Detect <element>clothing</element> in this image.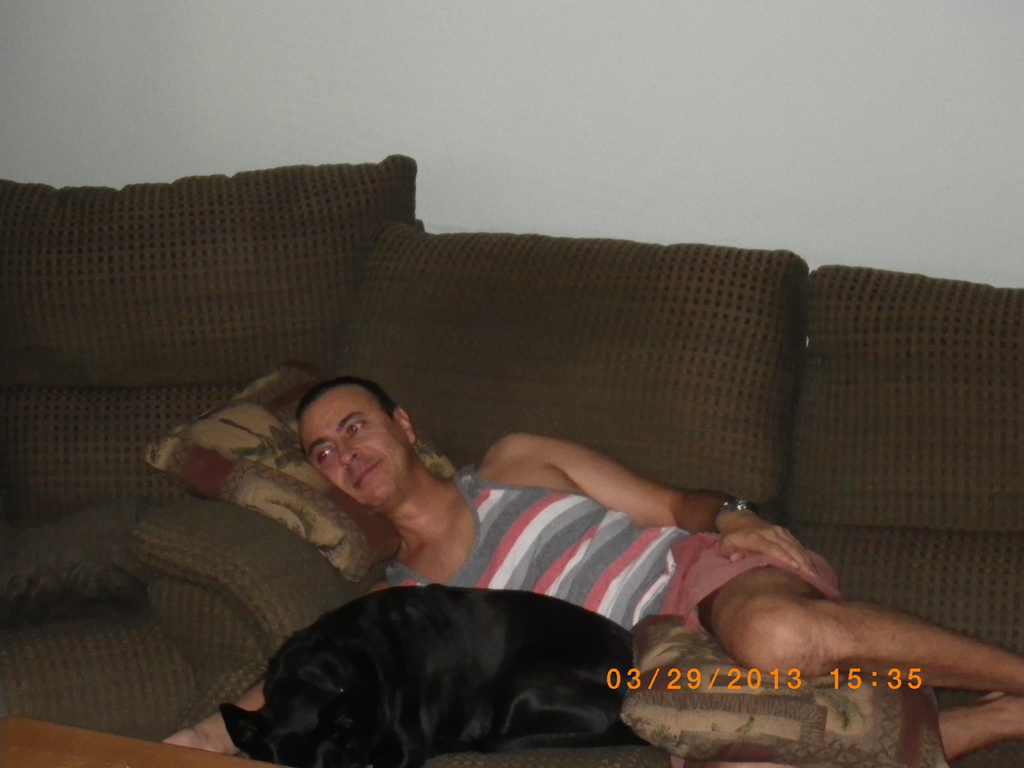
Detection: <bbox>375, 462, 834, 767</bbox>.
